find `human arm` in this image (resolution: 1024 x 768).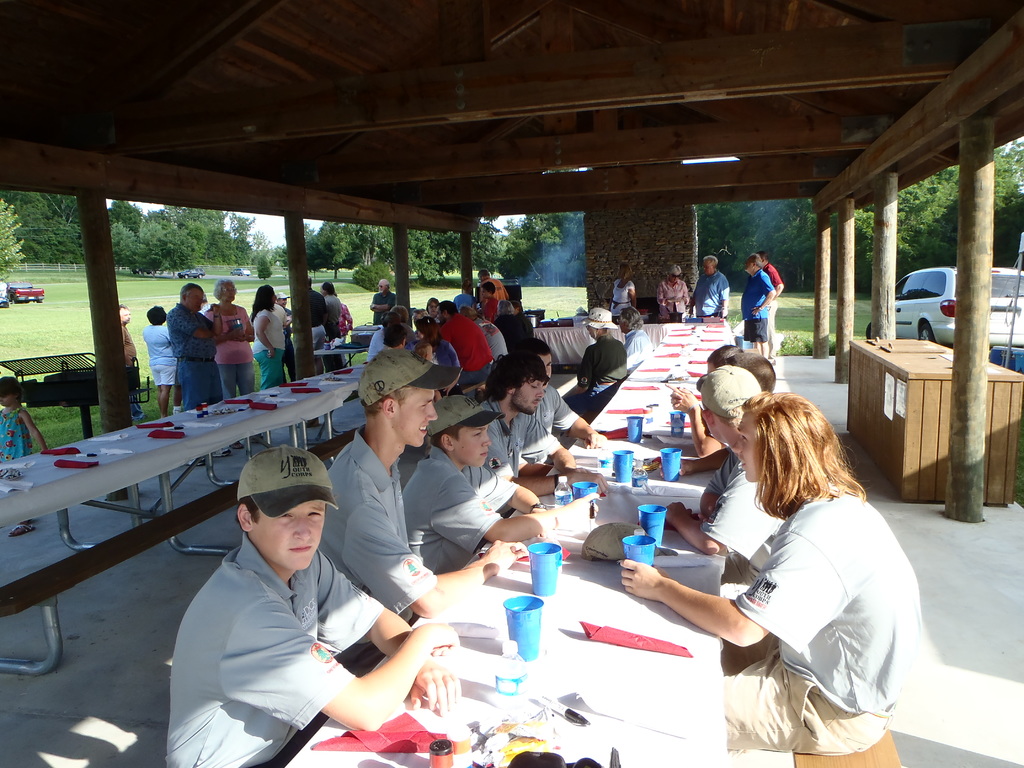
region(539, 426, 573, 472).
